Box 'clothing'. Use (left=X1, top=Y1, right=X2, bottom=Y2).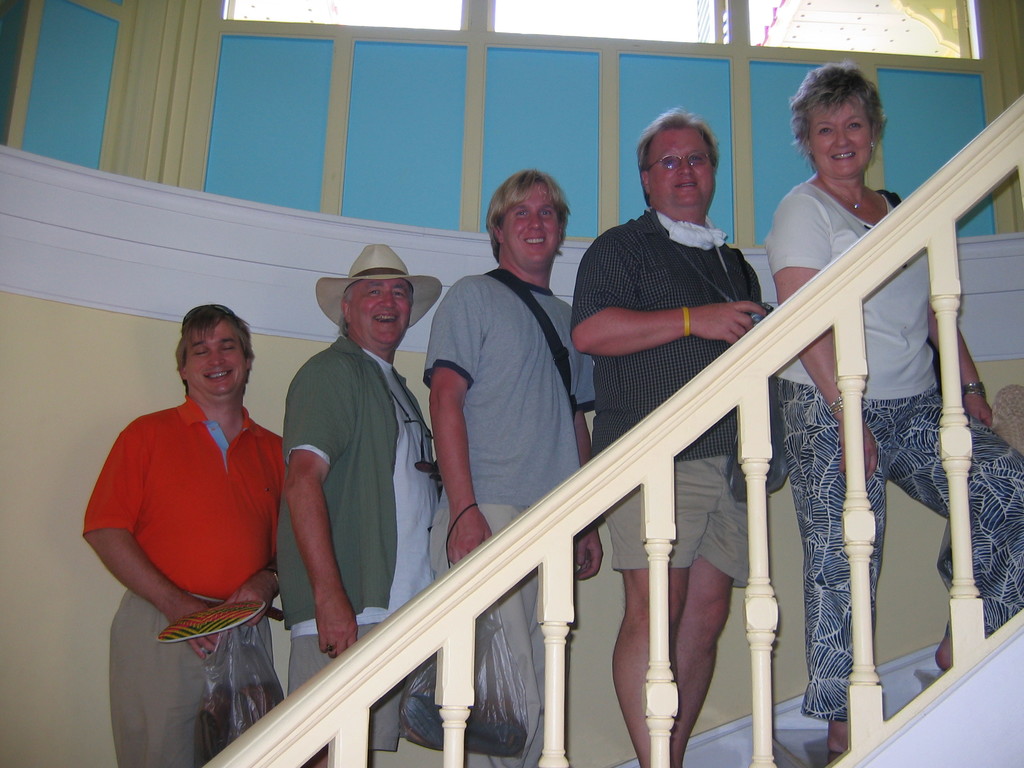
(left=109, top=593, right=273, bottom=767).
